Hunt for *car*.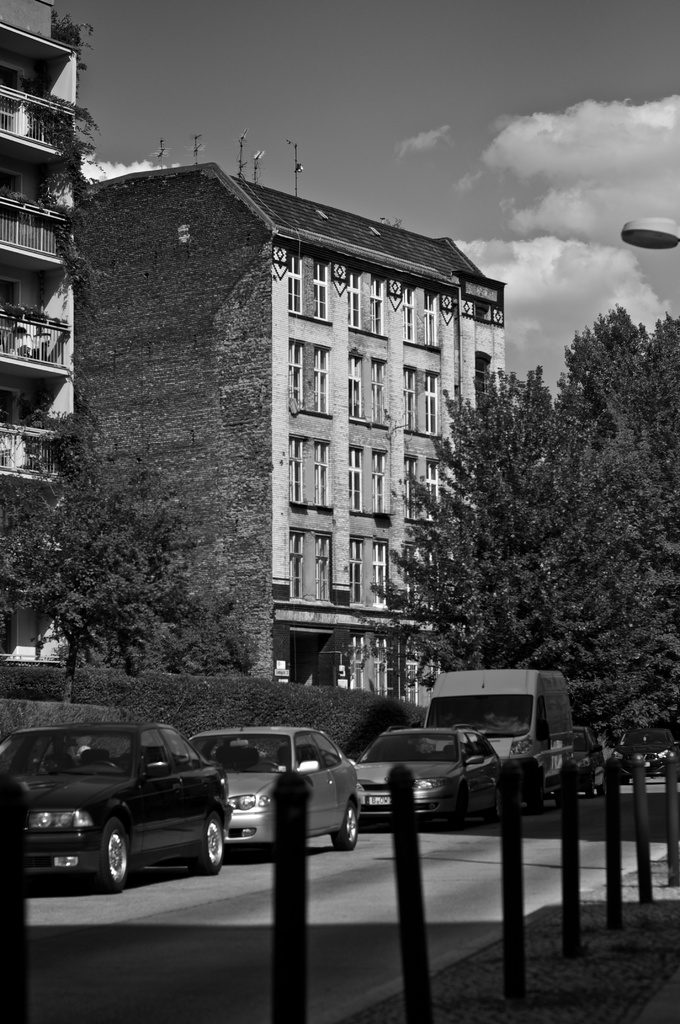
Hunted down at 7:721:239:902.
